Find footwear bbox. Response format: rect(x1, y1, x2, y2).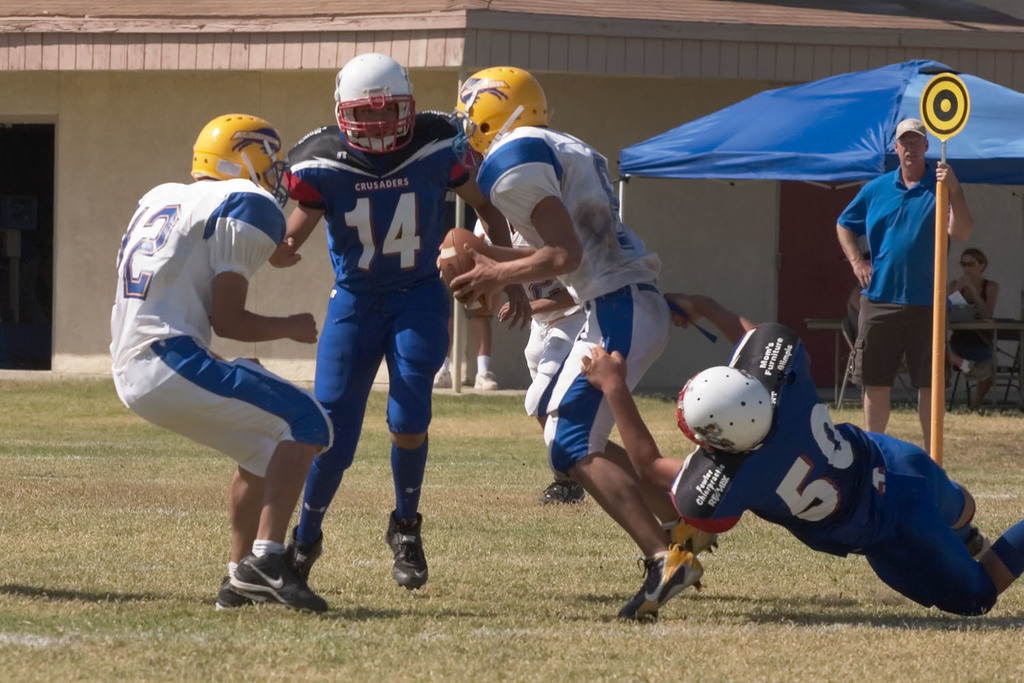
rect(227, 544, 332, 615).
